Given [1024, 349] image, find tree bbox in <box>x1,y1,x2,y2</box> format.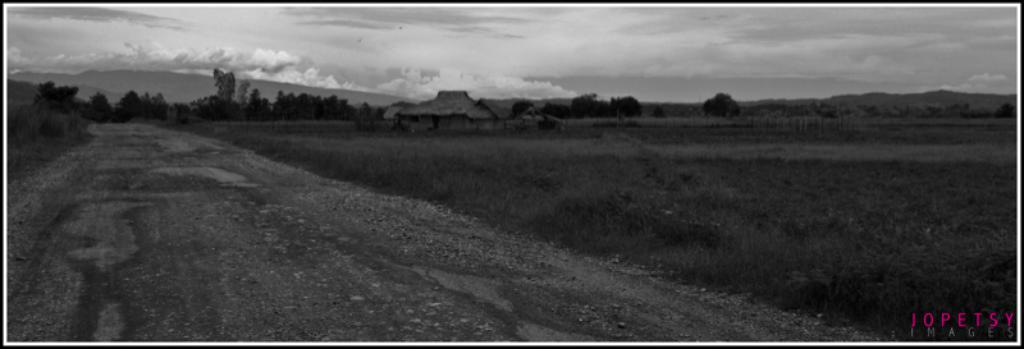
<box>703,93,735,119</box>.
